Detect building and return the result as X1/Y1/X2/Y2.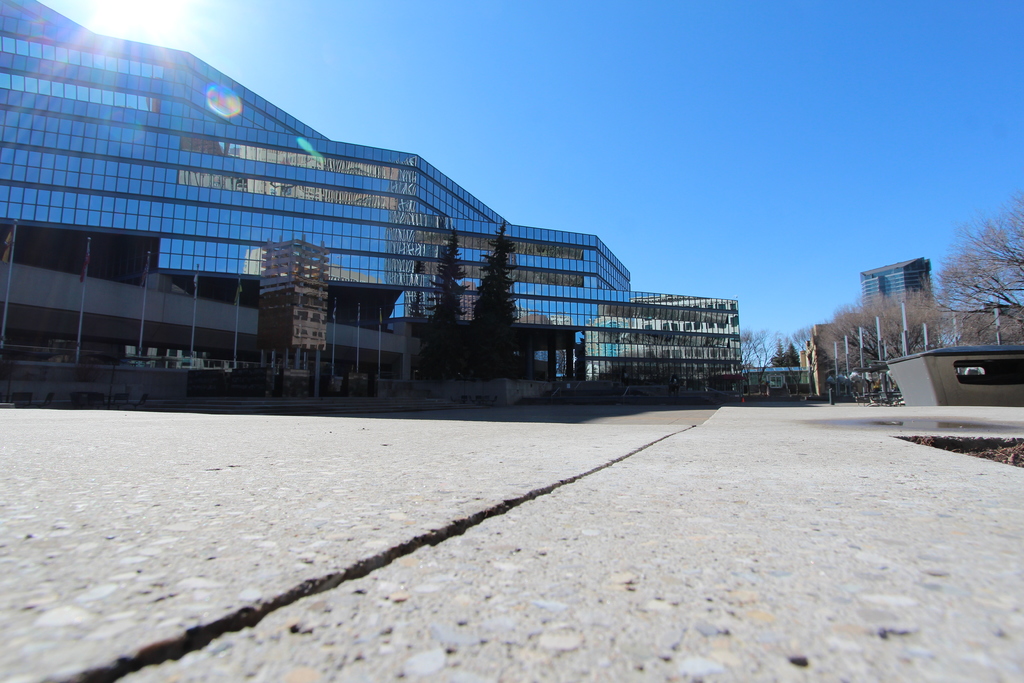
860/257/931/306.
